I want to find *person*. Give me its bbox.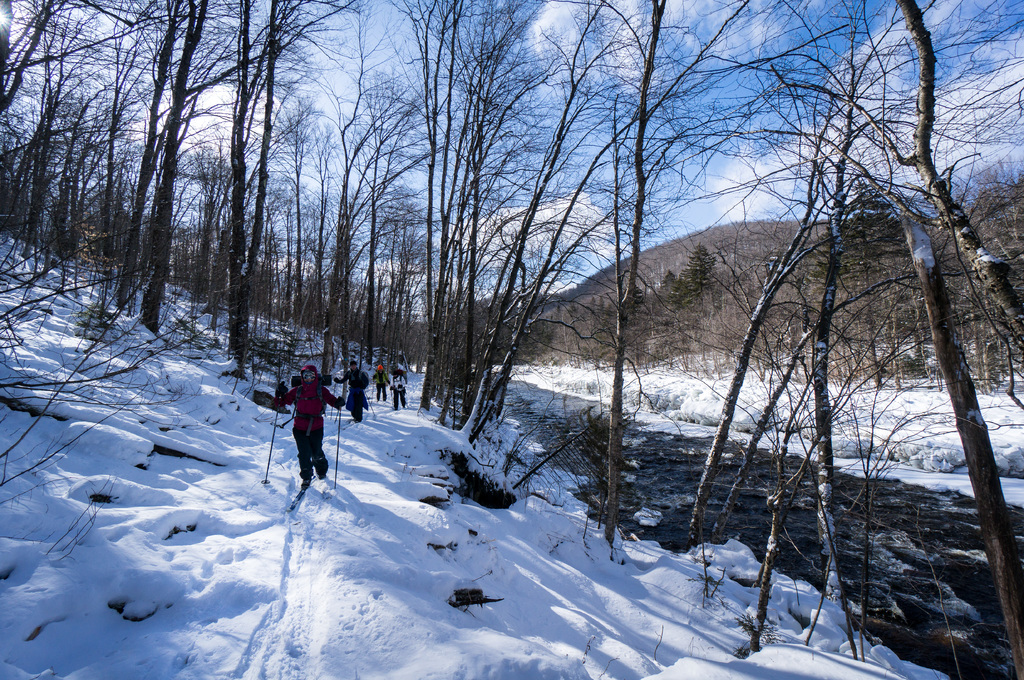
locate(371, 364, 392, 399).
